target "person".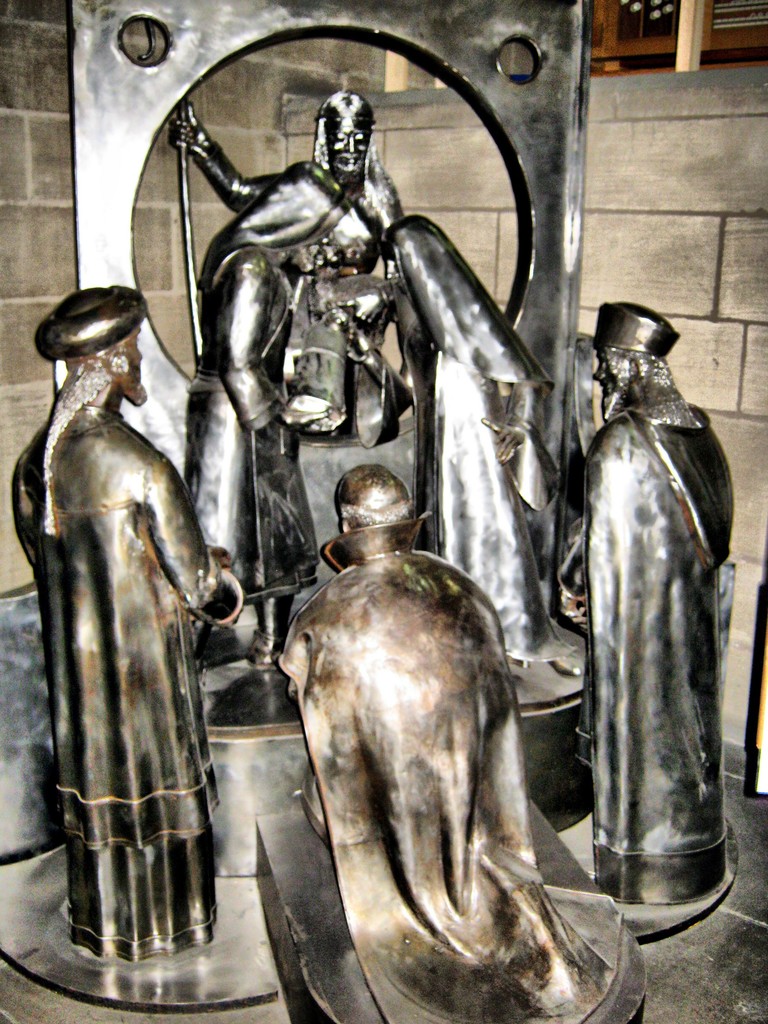
Target region: <bbox>222, 460, 632, 1023</bbox>.
